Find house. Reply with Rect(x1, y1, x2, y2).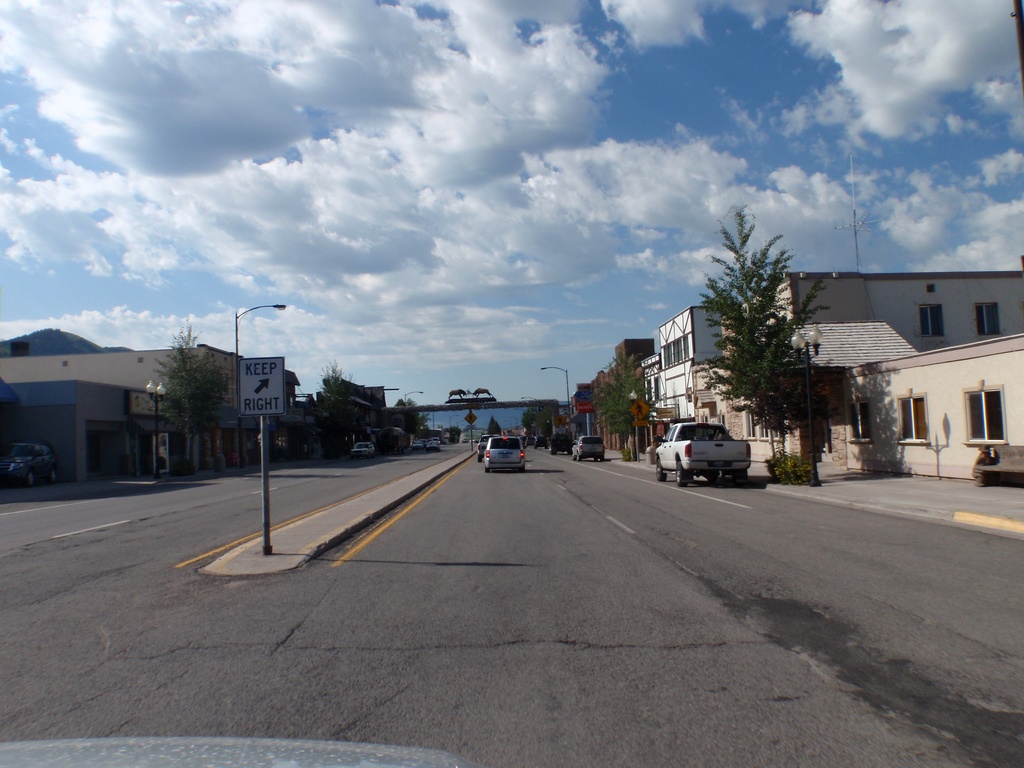
Rect(928, 276, 972, 483).
